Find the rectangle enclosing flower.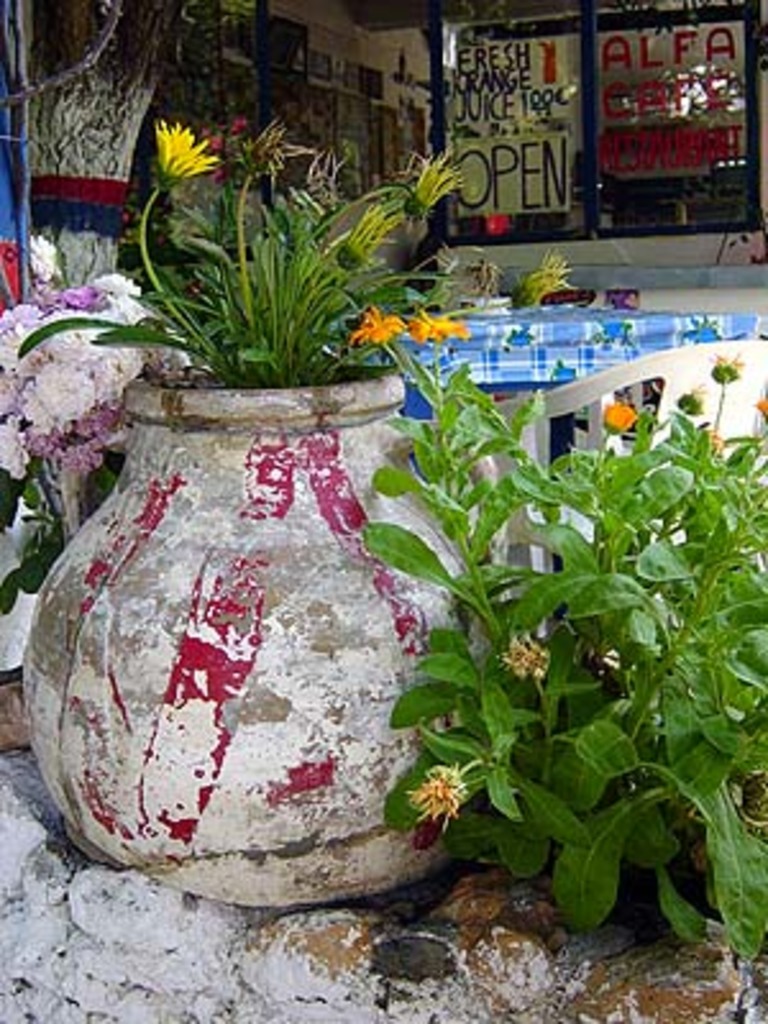
bbox=(410, 302, 466, 346).
